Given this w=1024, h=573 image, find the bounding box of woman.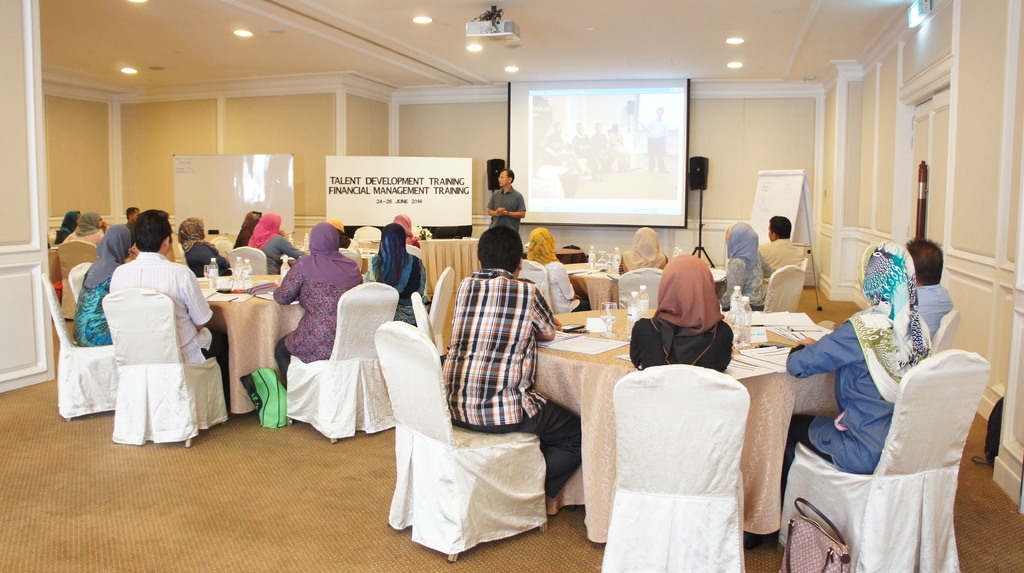
(231,210,260,248).
